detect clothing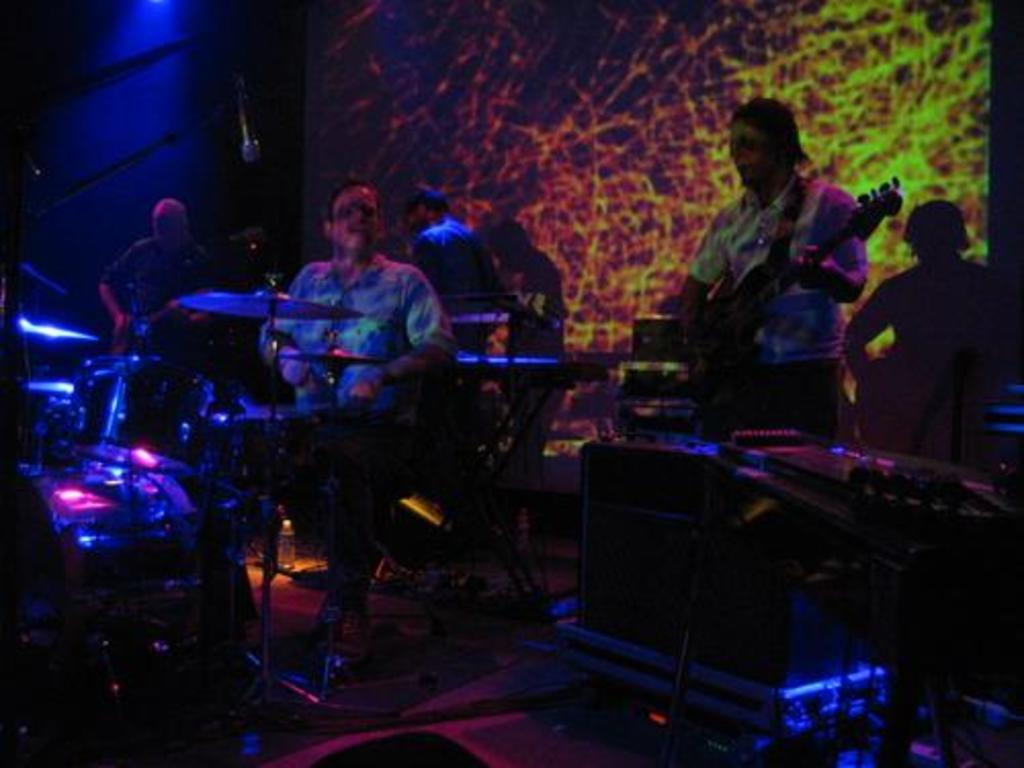
680, 117, 883, 401
